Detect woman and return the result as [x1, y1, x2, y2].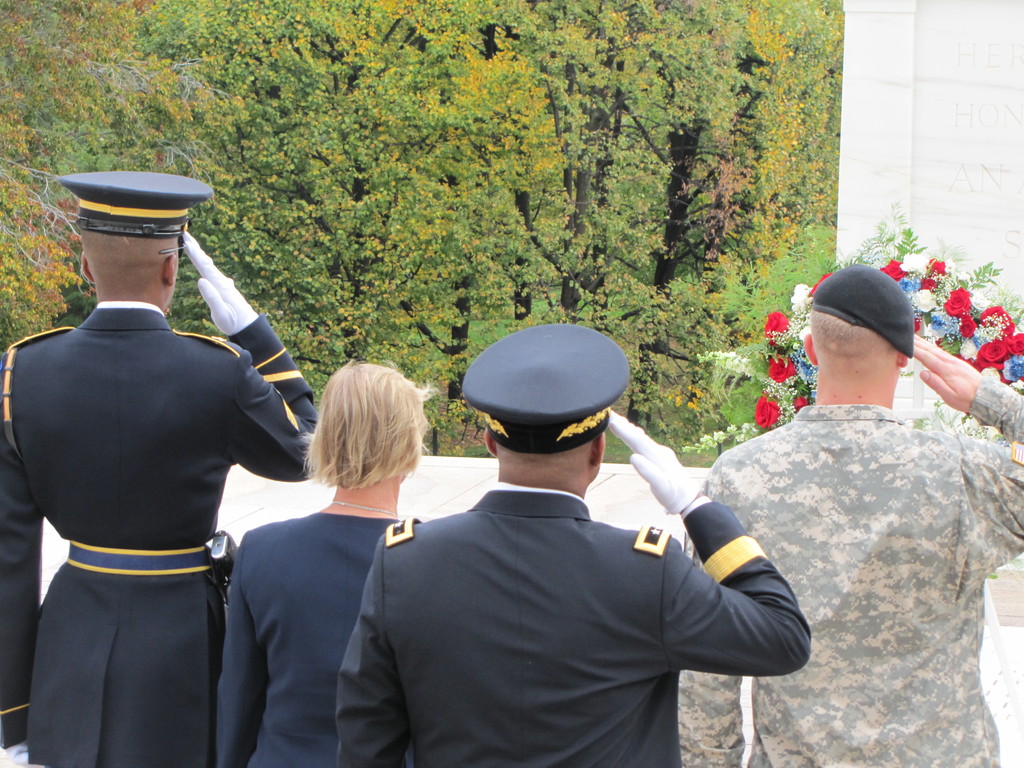
[210, 349, 451, 767].
